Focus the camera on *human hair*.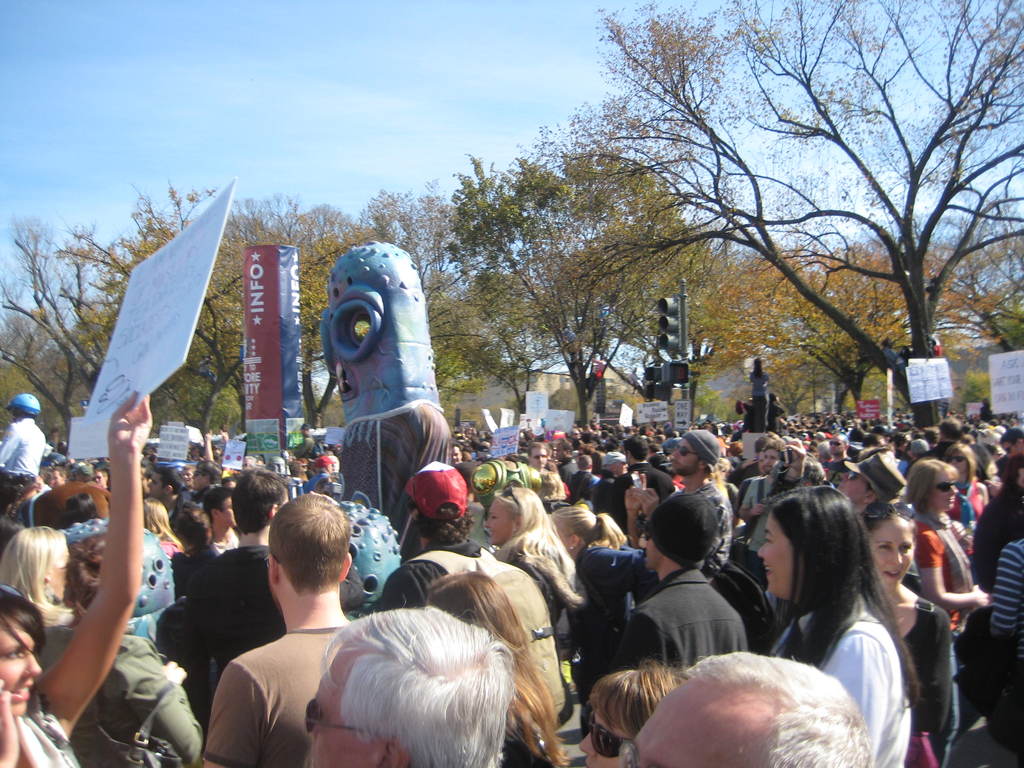
Focus region: bbox(935, 415, 963, 447).
